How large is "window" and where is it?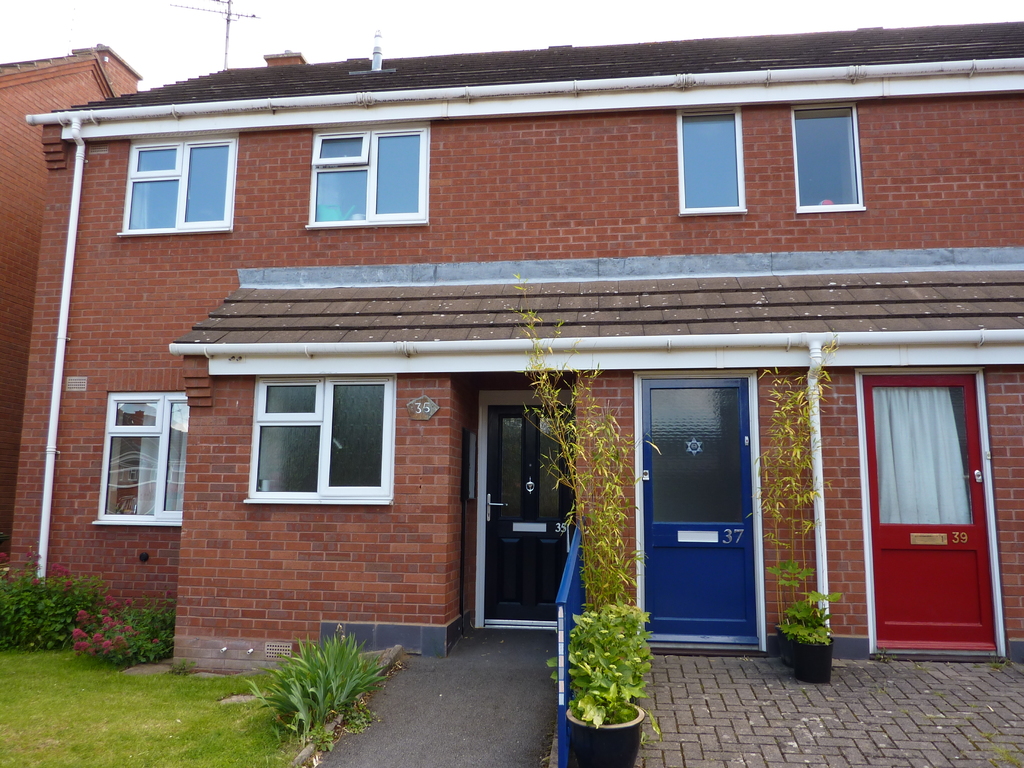
Bounding box: {"left": 232, "top": 364, "right": 392, "bottom": 511}.
